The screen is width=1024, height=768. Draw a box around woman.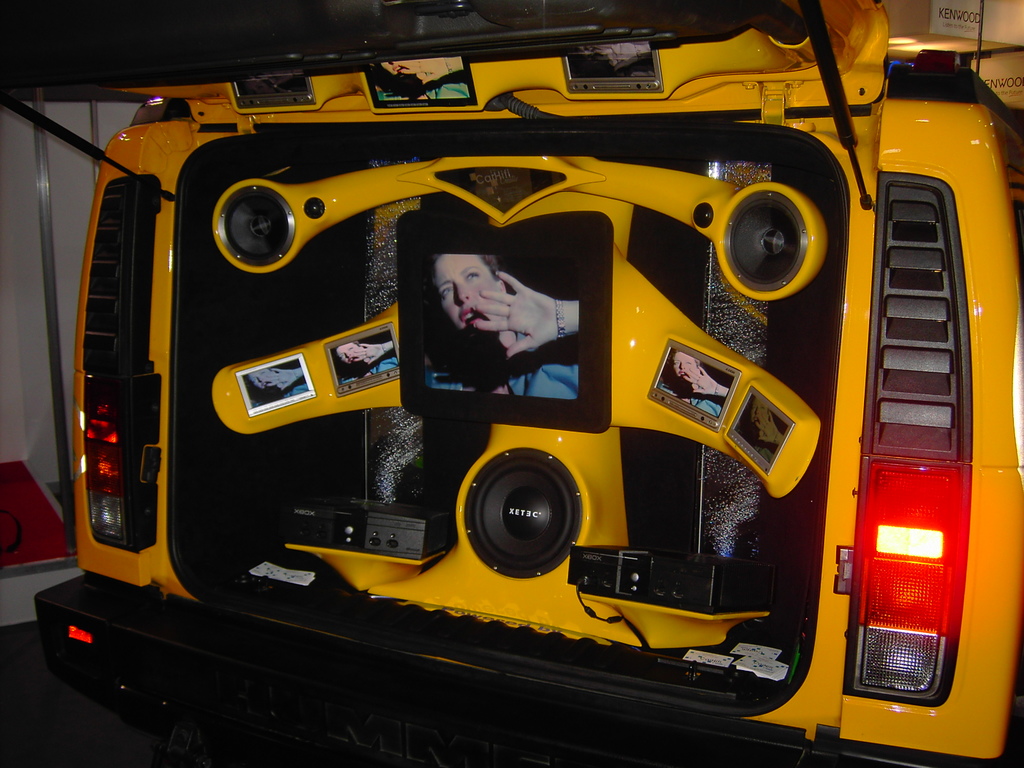
[x1=329, y1=342, x2=405, y2=375].
